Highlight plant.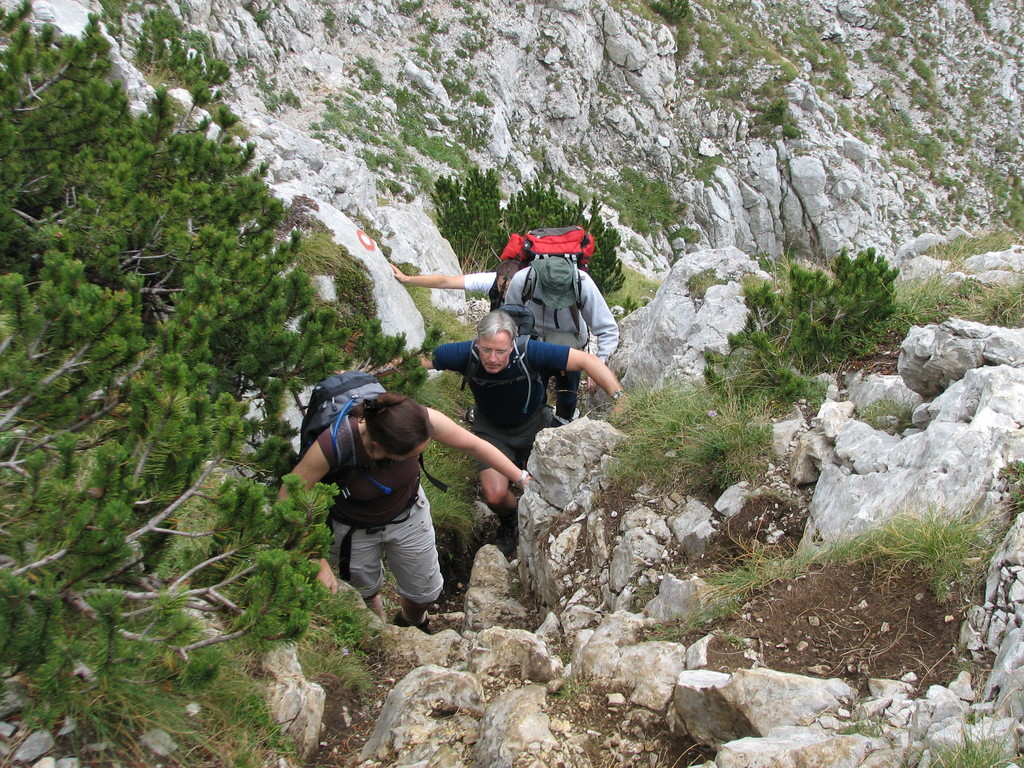
Highlighted region: detection(289, 628, 374, 699).
